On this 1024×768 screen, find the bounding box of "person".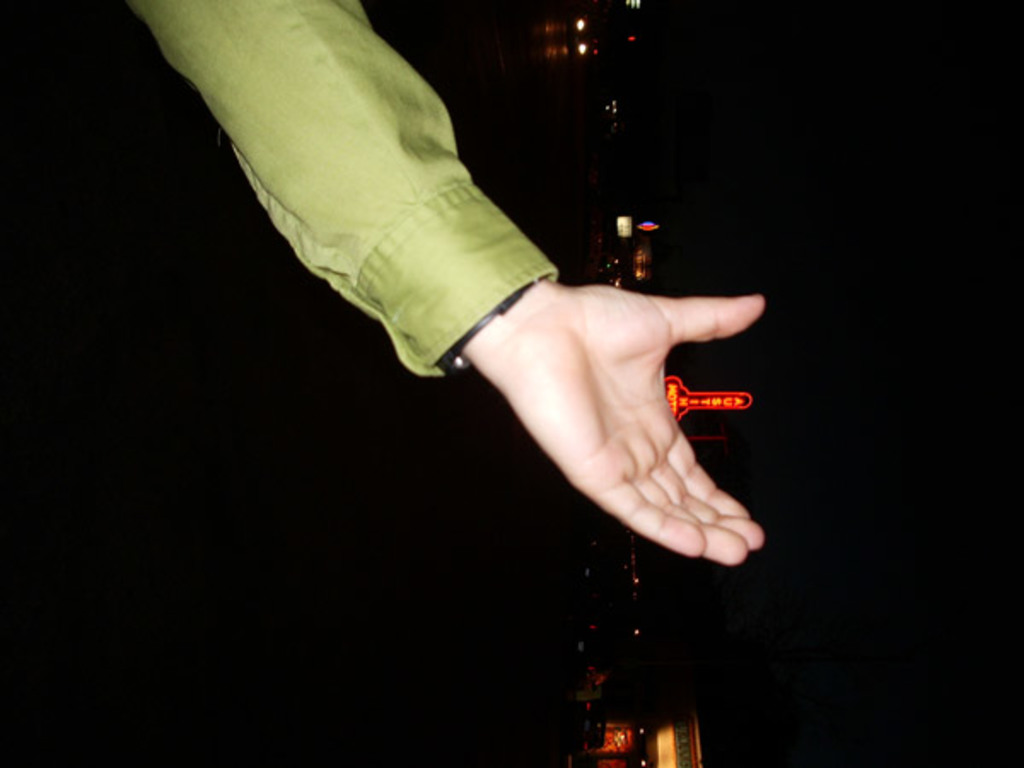
Bounding box: select_region(123, 0, 763, 568).
